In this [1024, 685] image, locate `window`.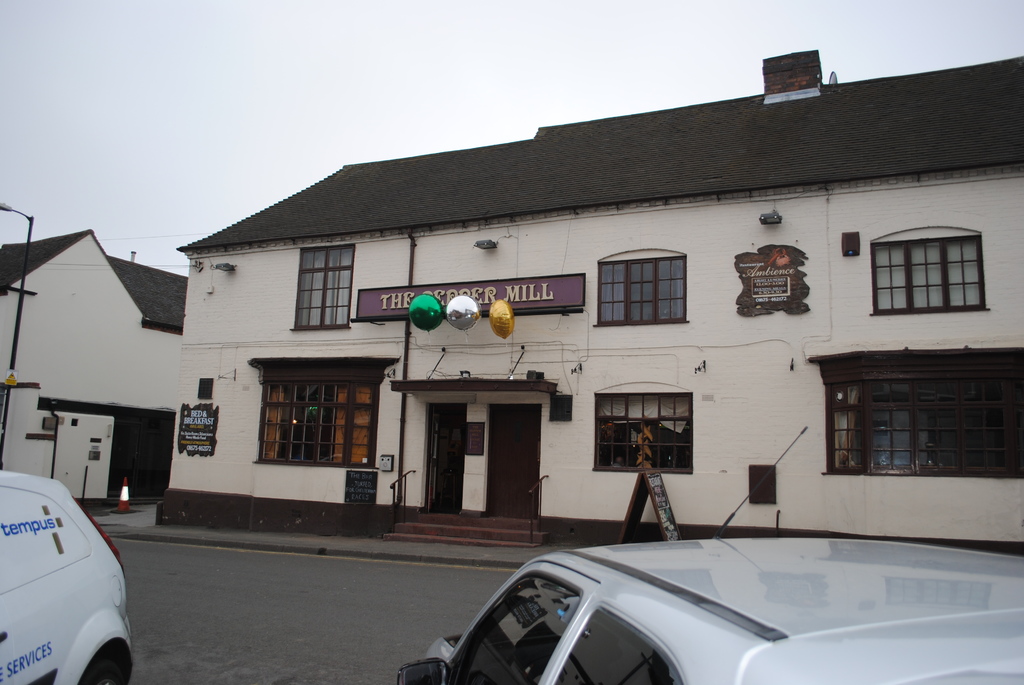
Bounding box: [593,246,685,327].
